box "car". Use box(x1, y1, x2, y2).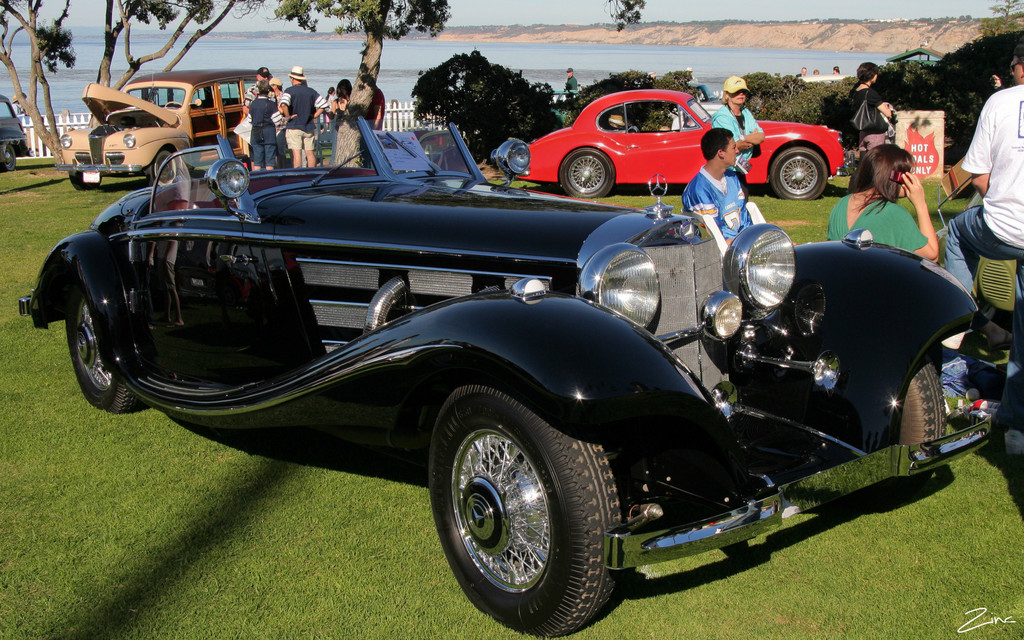
box(0, 94, 26, 174).
